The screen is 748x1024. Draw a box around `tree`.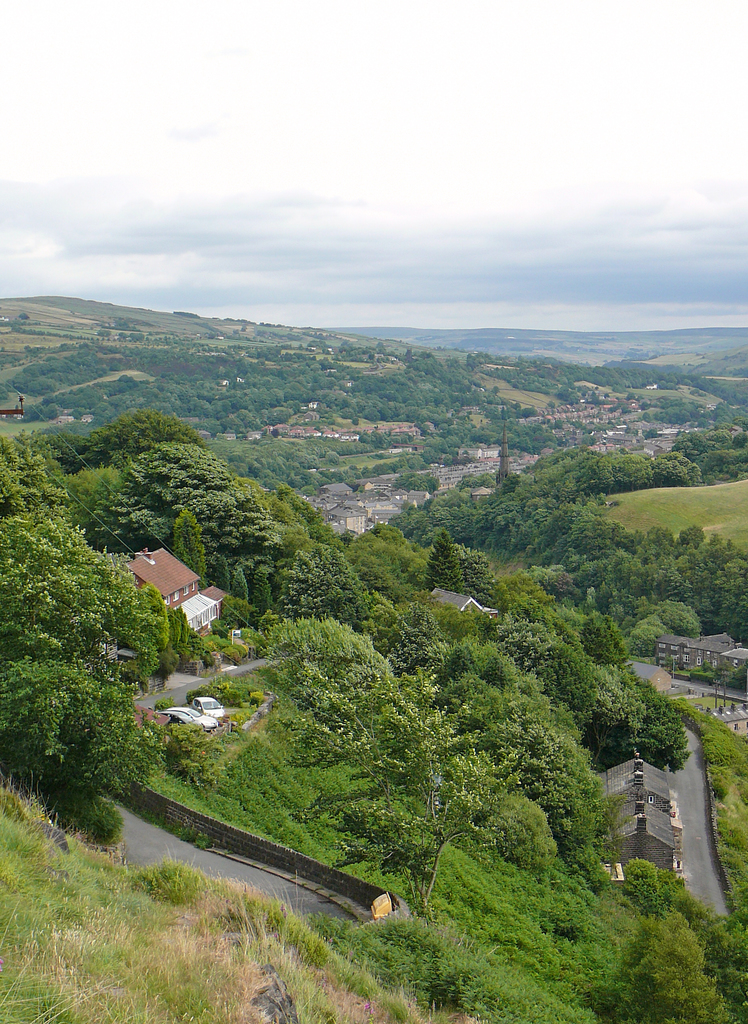
[x1=0, y1=387, x2=8, y2=406].
